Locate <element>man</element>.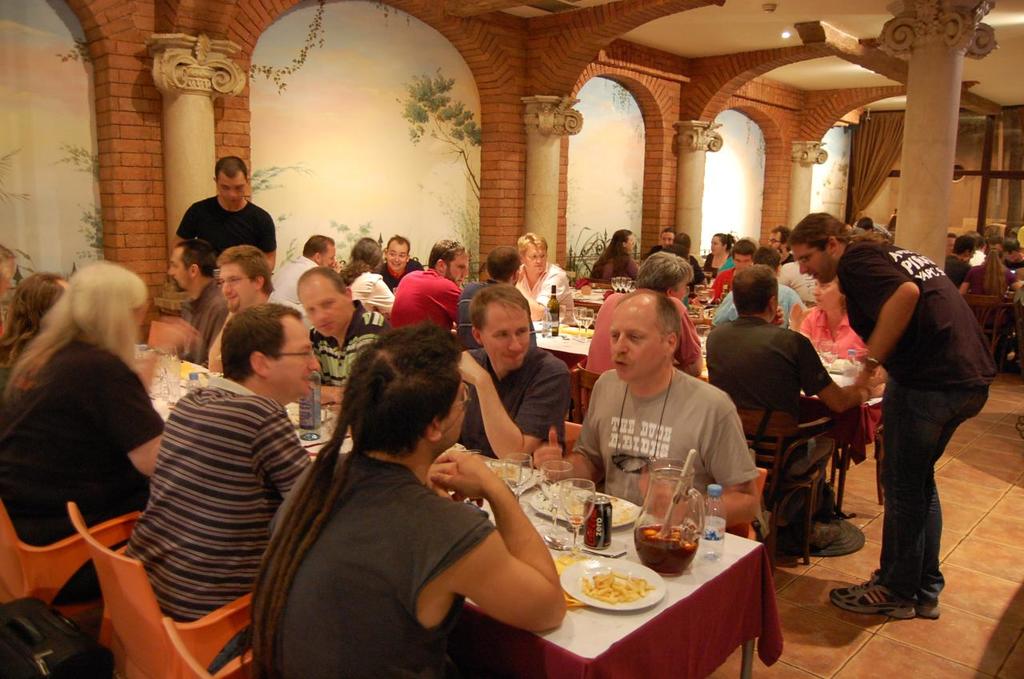
Bounding box: (945,231,977,292).
